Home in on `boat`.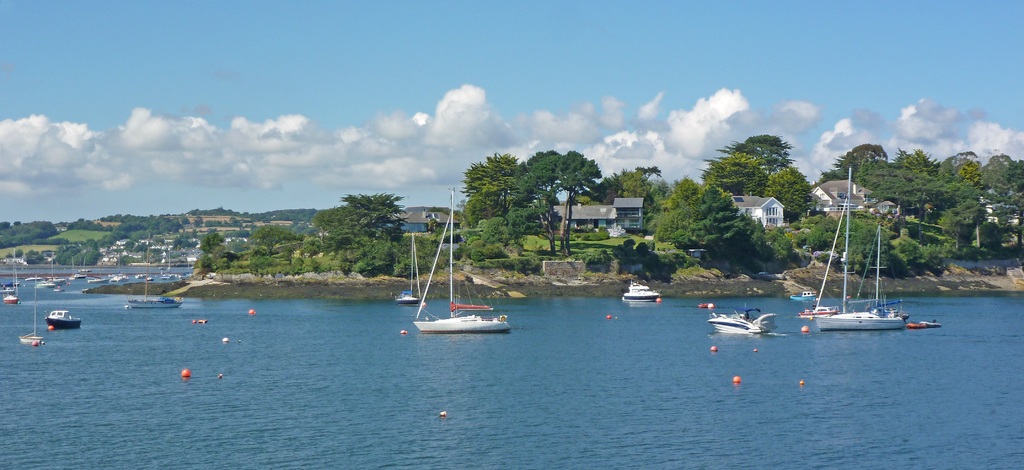
Homed in at (x1=790, y1=291, x2=820, y2=299).
